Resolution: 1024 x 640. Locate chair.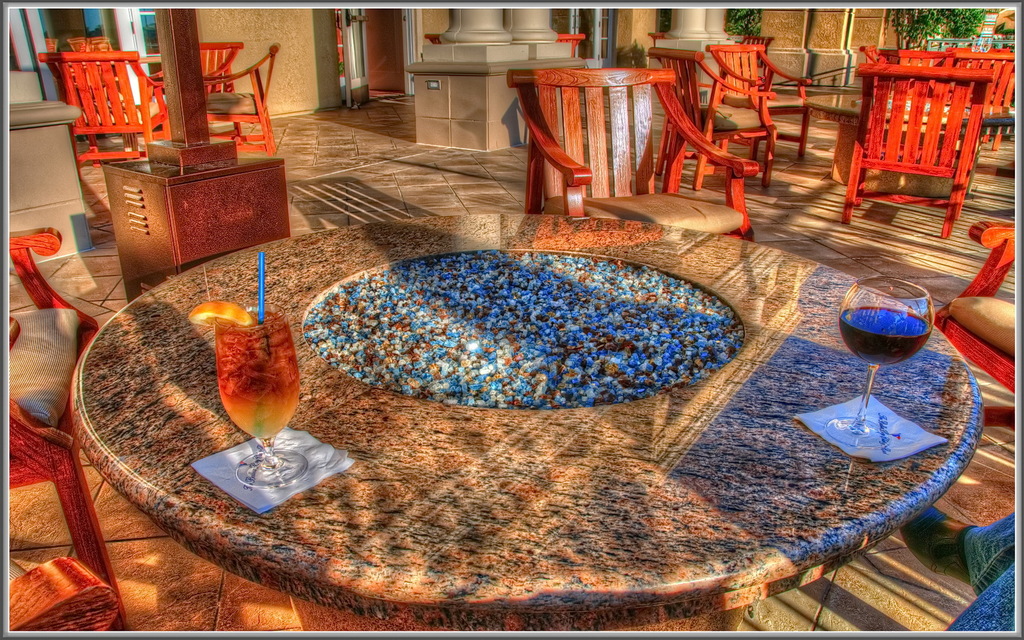
[193,39,249,102].
